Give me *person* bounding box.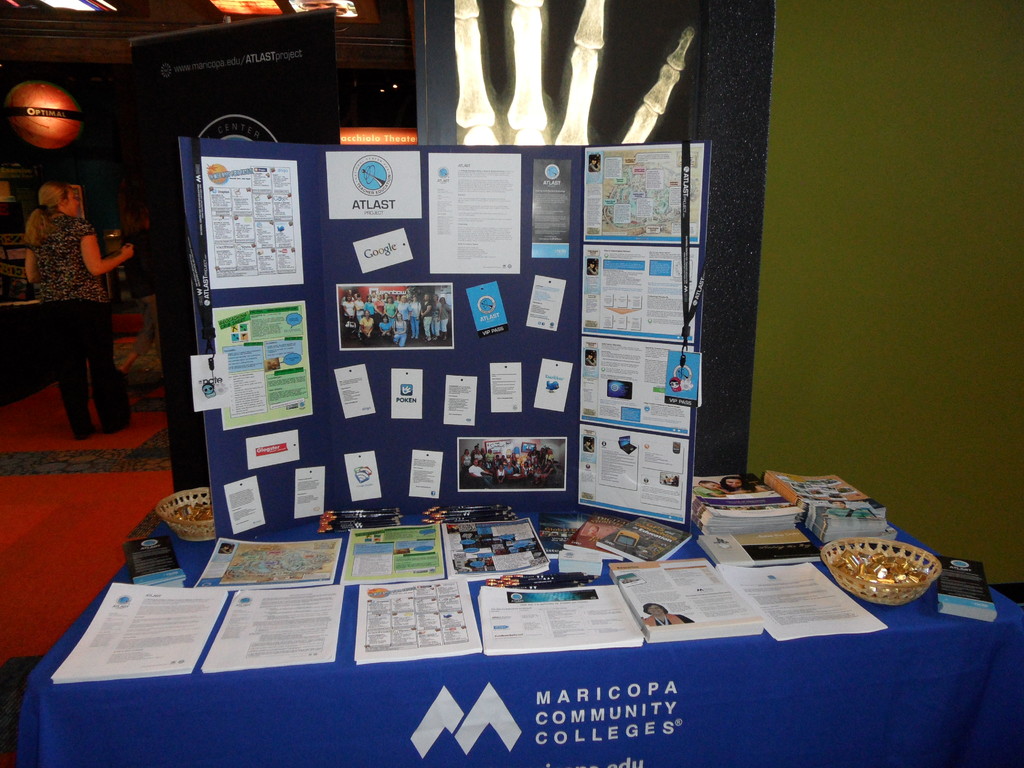
bbox=(586, 155, 599, 170).
